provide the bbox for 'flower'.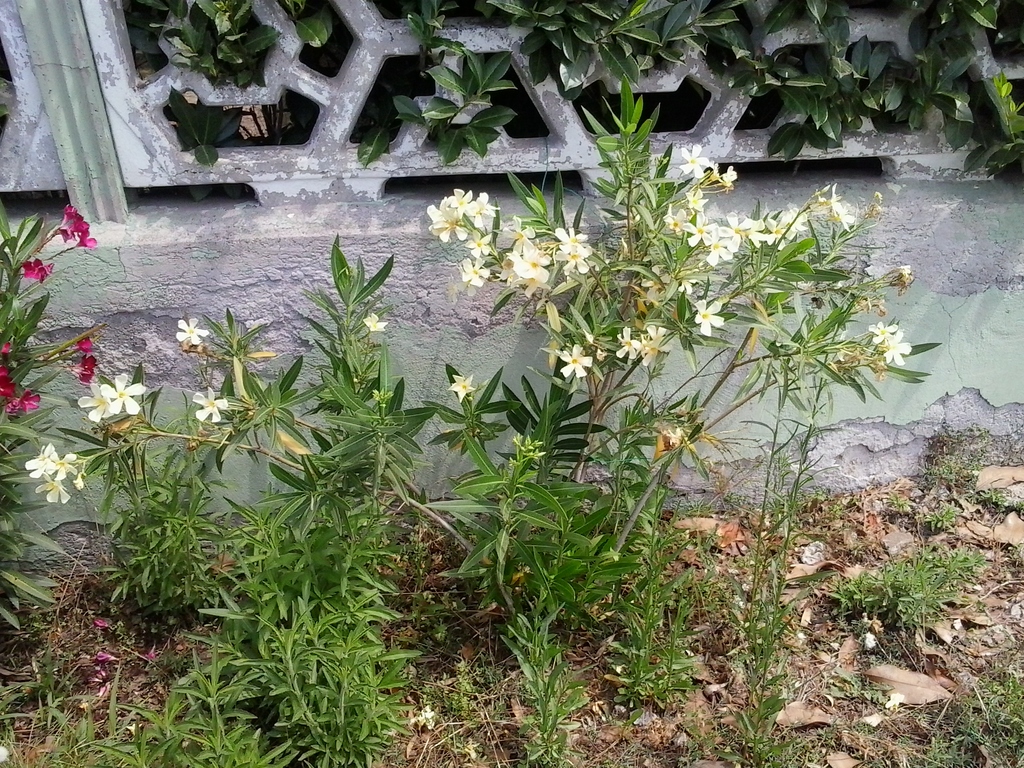
(71, 341, 91, 353).
